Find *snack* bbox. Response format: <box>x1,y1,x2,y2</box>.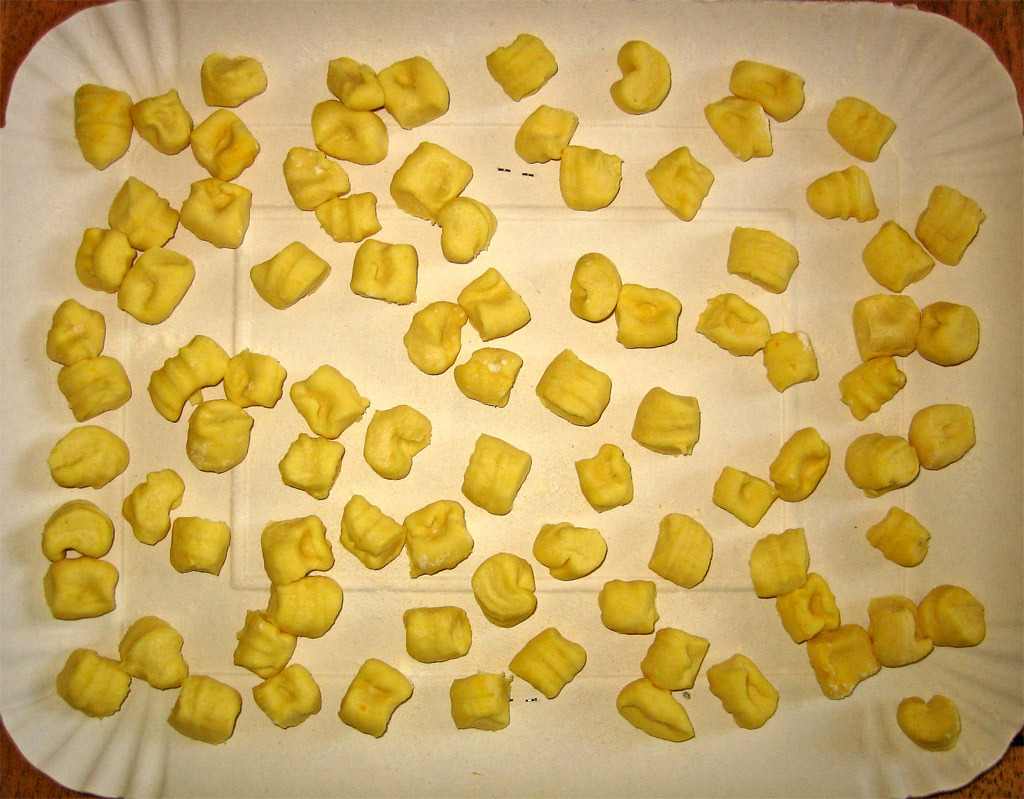
<box>168,512,233,581</box>.
